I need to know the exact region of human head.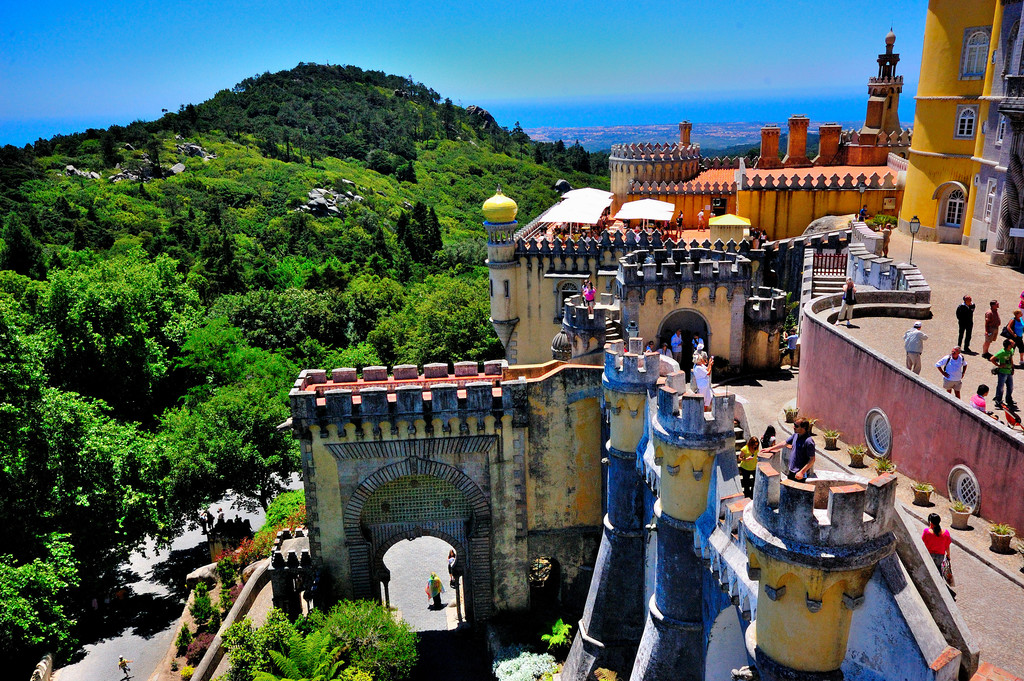
Region: left=989, top=300, right=998, bottom=309.
